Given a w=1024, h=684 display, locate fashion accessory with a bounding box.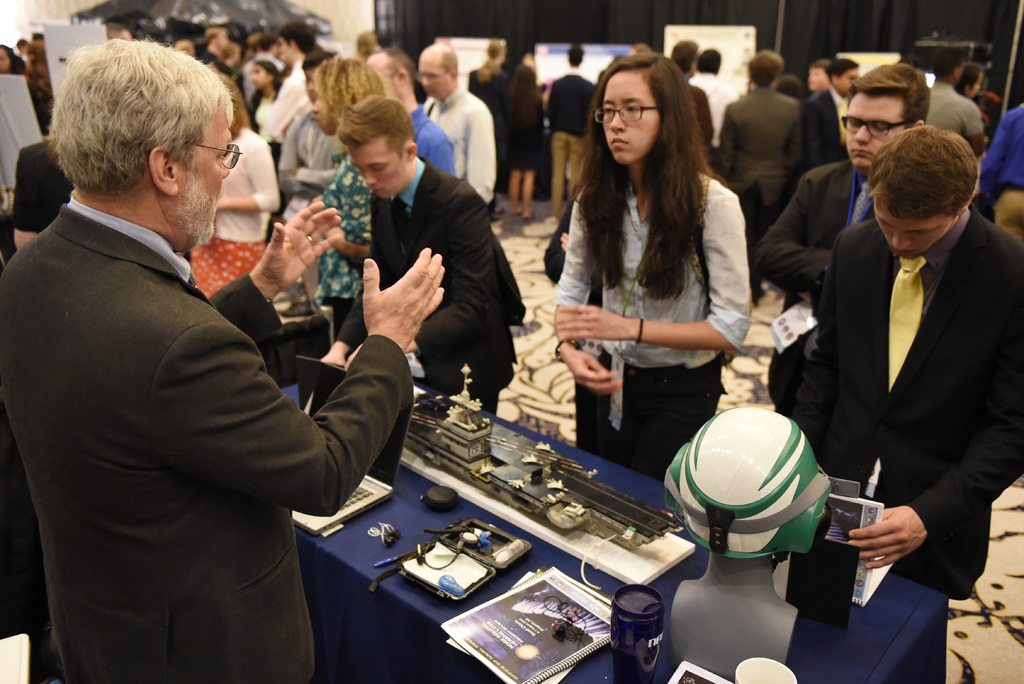
Located: select_region(594, 101, 664, 128).
